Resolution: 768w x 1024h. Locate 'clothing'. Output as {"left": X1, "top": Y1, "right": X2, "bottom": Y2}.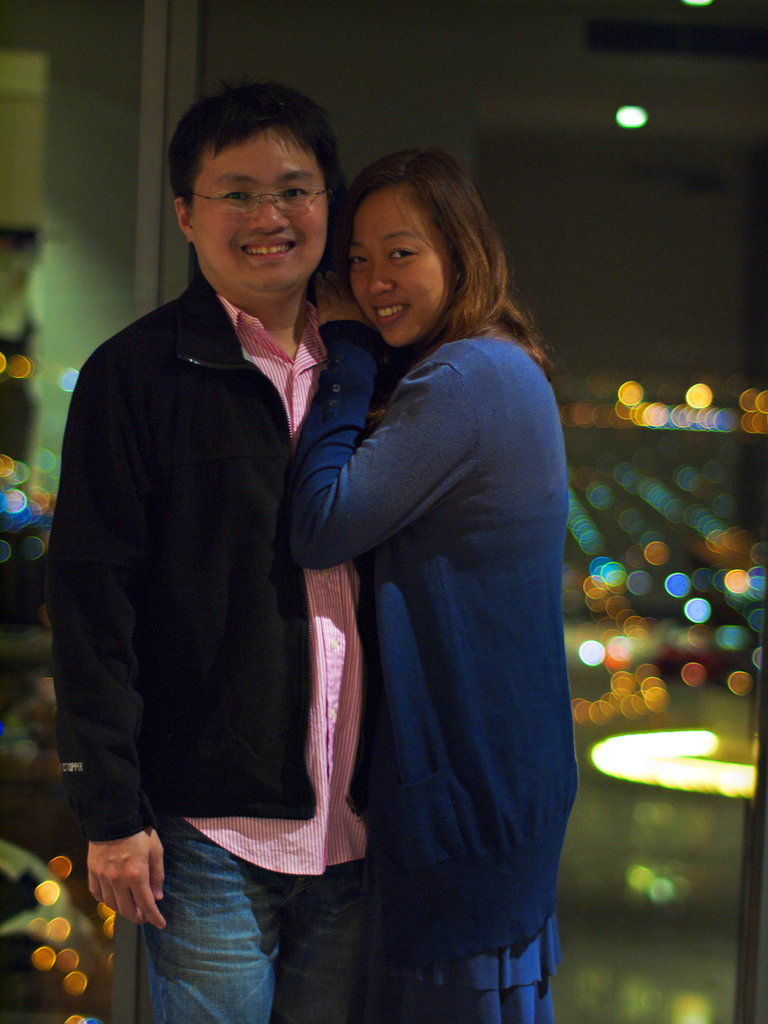
{"left": 49, "top": 237, "right": 387, "bottom": 1023}.
